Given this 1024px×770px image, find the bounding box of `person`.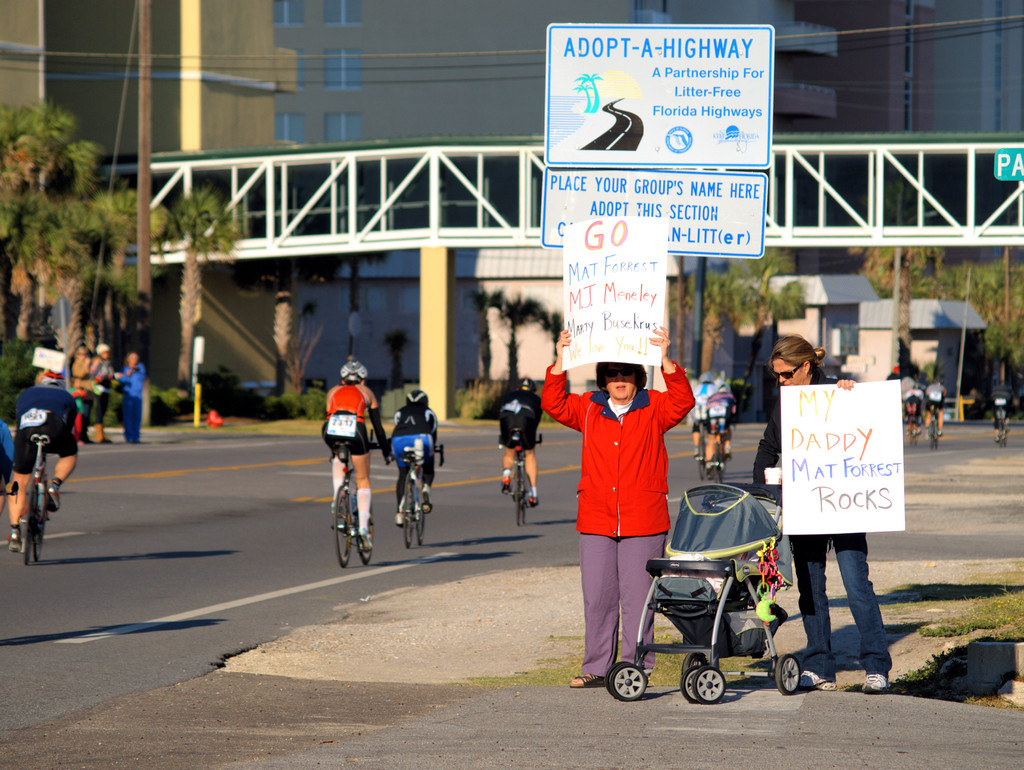
box(94, 348, 123, 442).
